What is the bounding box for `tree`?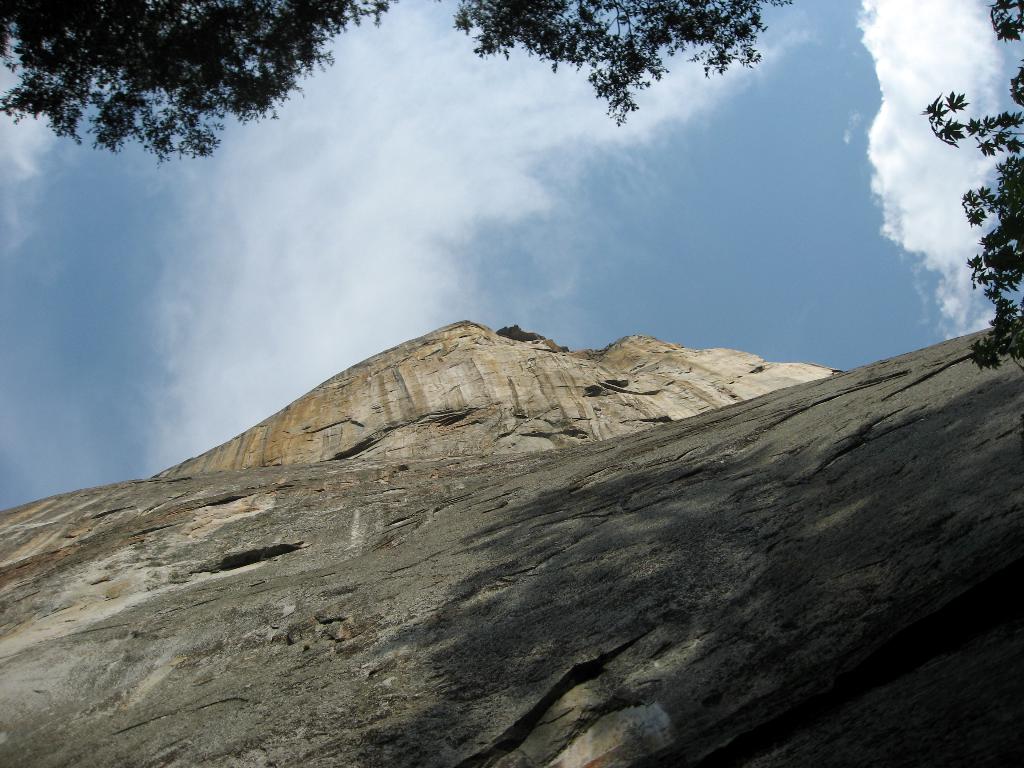
left=927, top=0, right=1023, bottom=371.
